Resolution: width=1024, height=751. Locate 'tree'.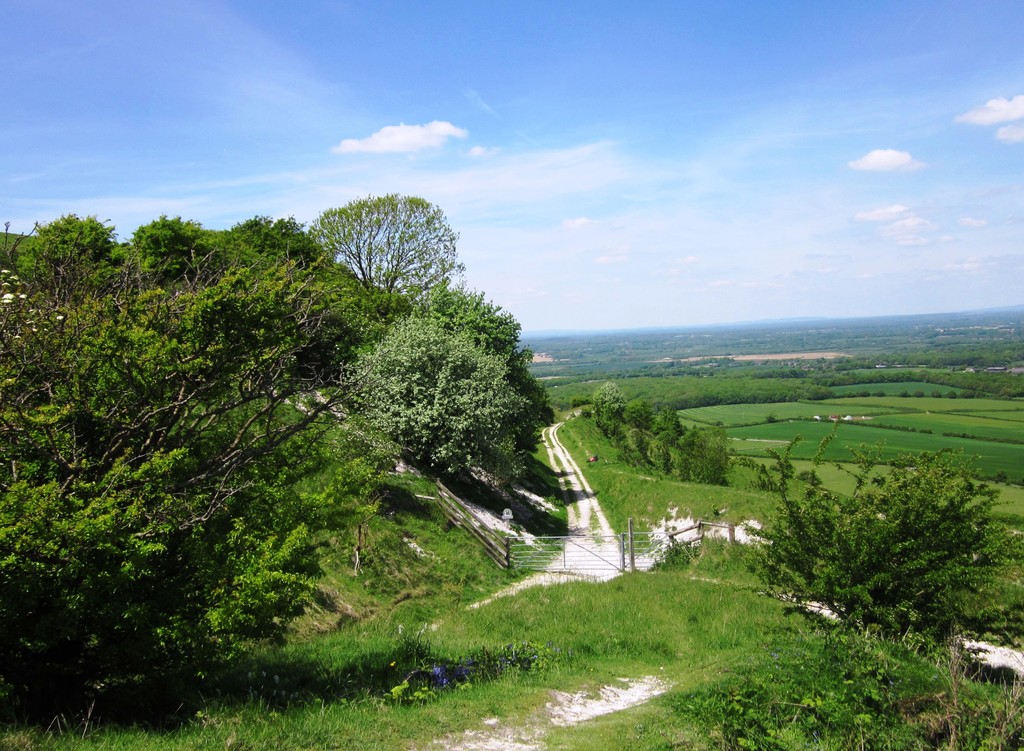
[left=733, top=417, right=1021, bottom=668].
